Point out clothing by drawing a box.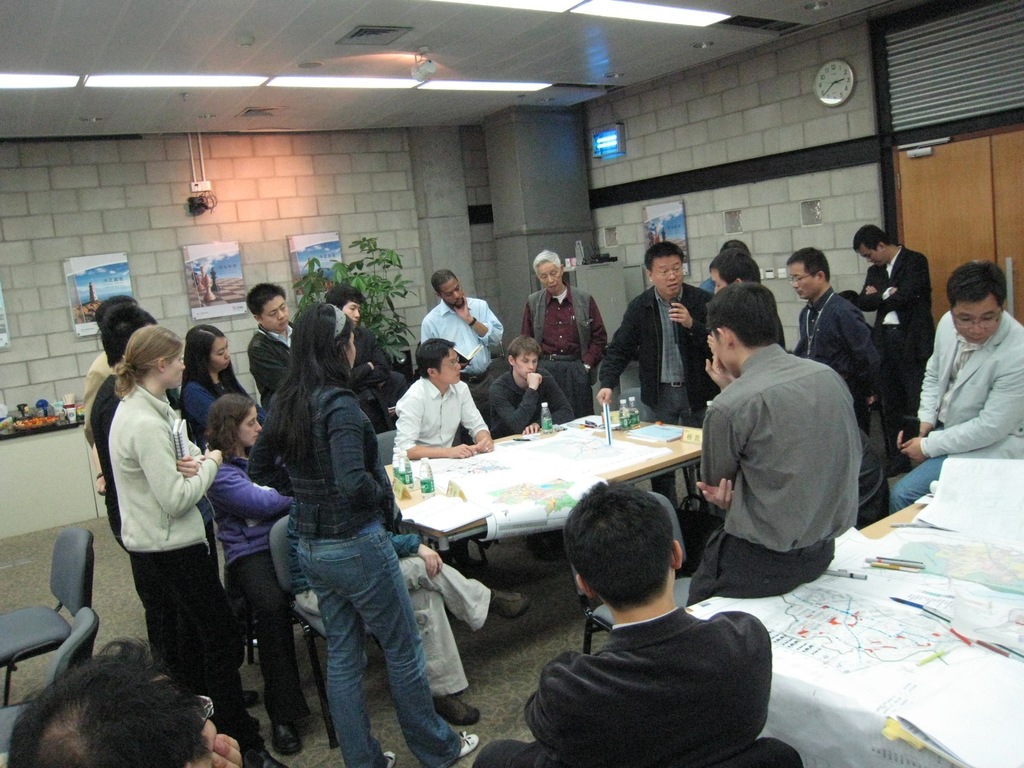
left=84, top=372, right=131, bottom=540.
